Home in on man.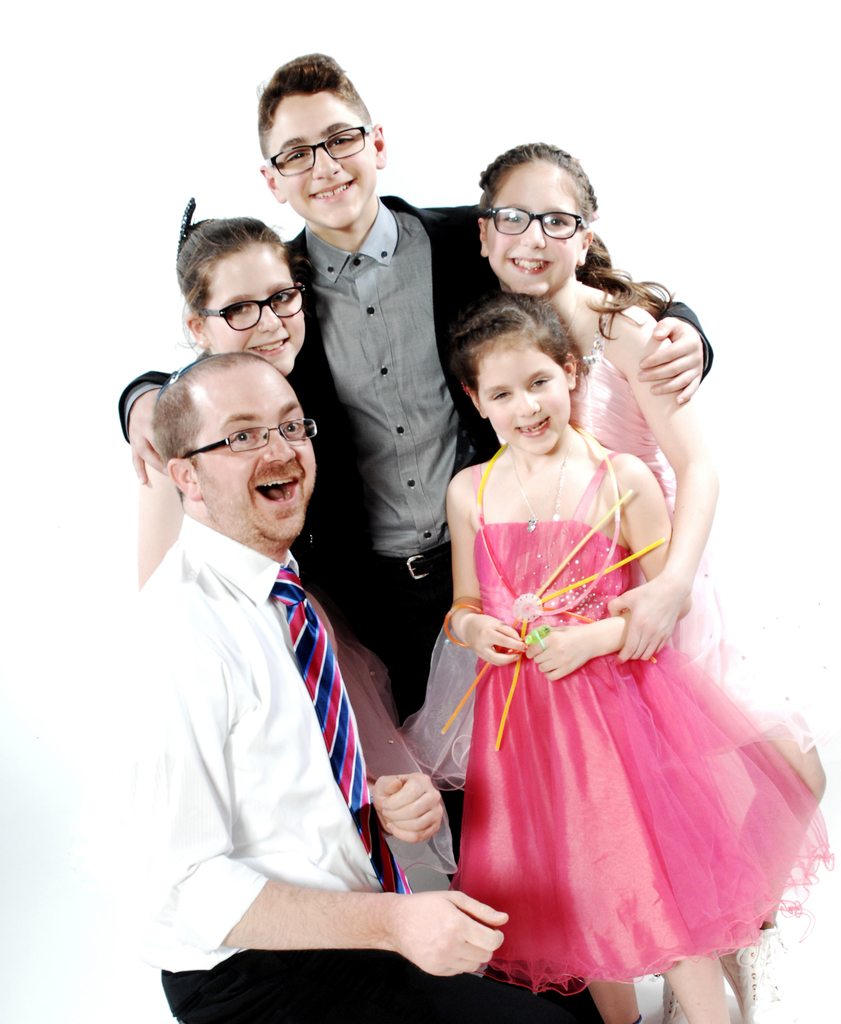
Homed in at (92, 353, 609, 1023).
